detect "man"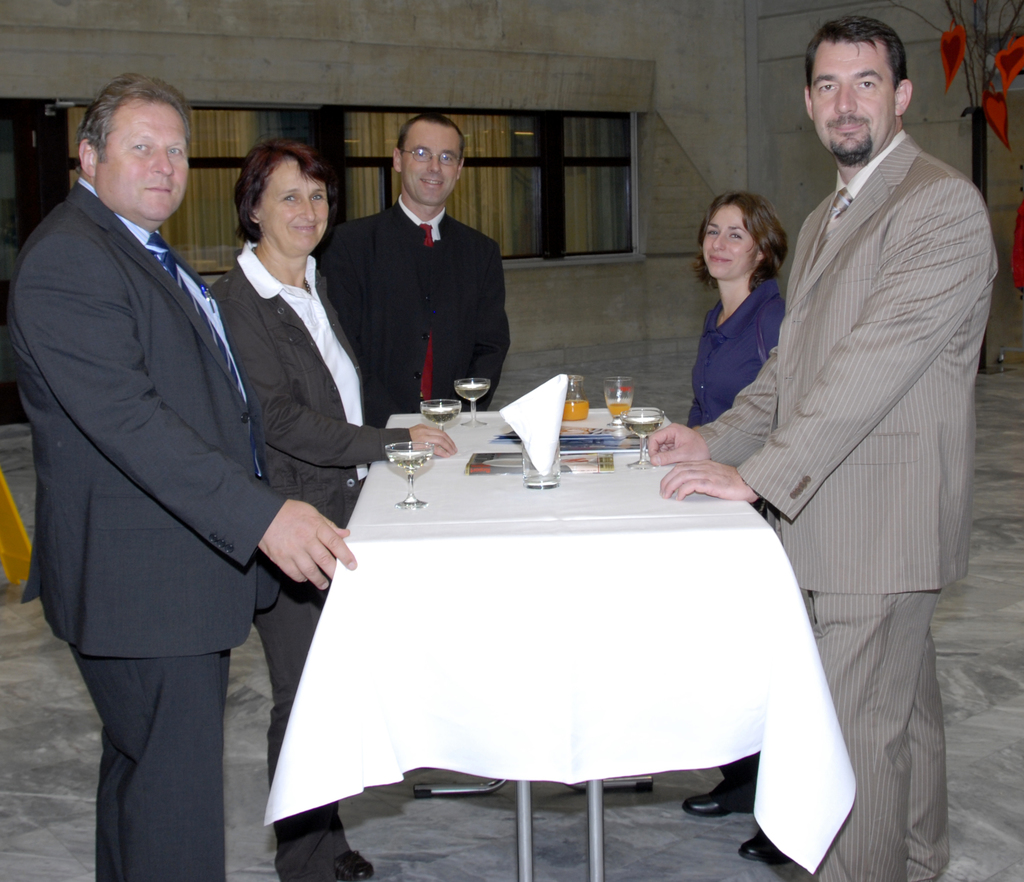
box=[7, 68, 353, 881]
